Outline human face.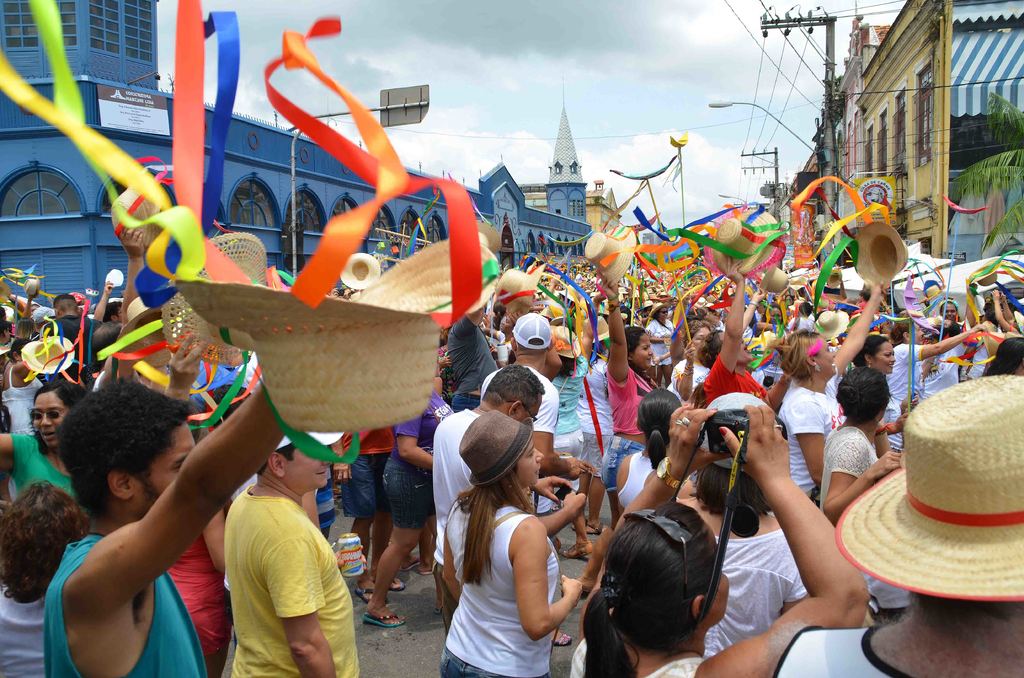
Outline: <box>816,341,837,373</box>.
